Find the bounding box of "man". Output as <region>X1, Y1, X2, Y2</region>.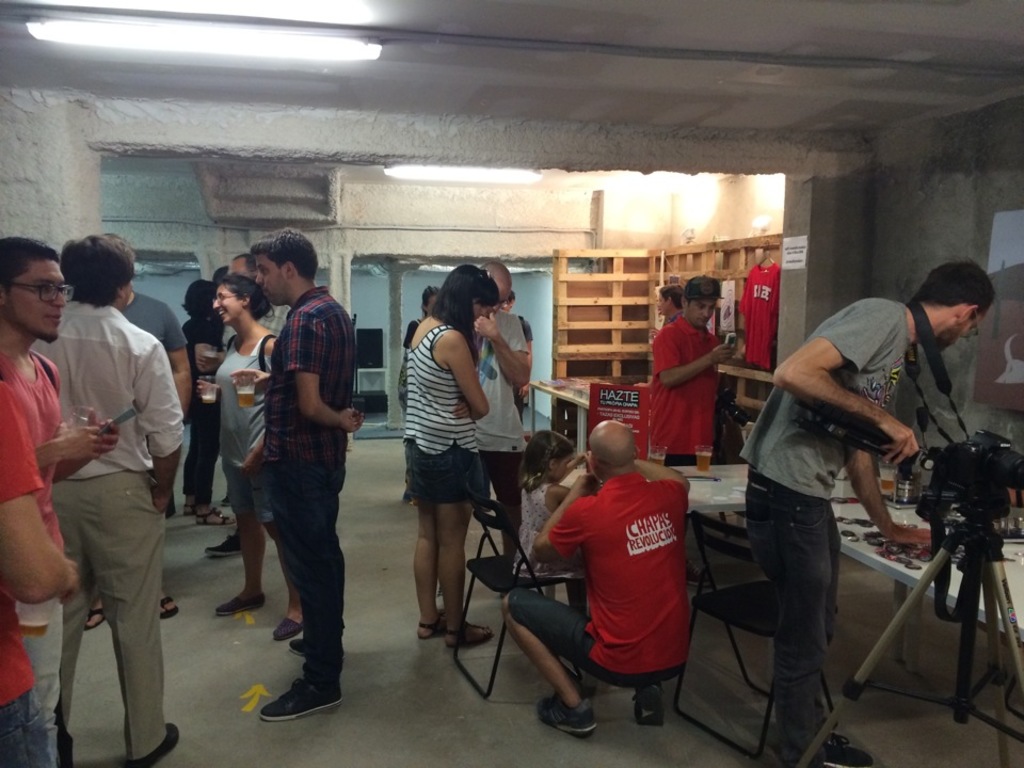
<region>739, 258, 995, 767</region>.
